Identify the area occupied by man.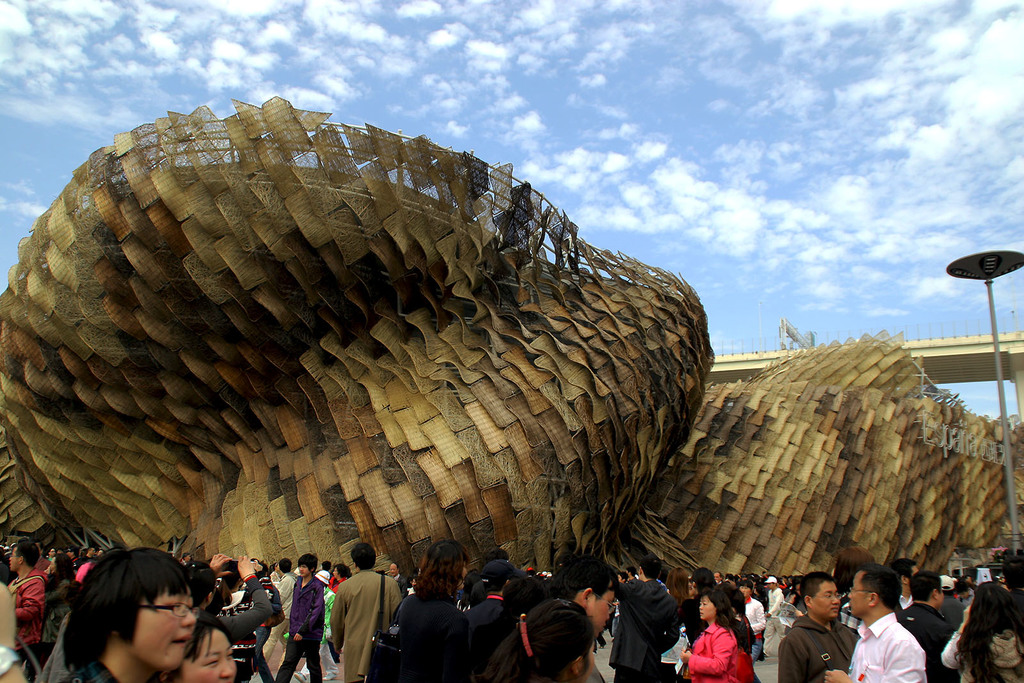
Area: (896, 574, 961, 682).
